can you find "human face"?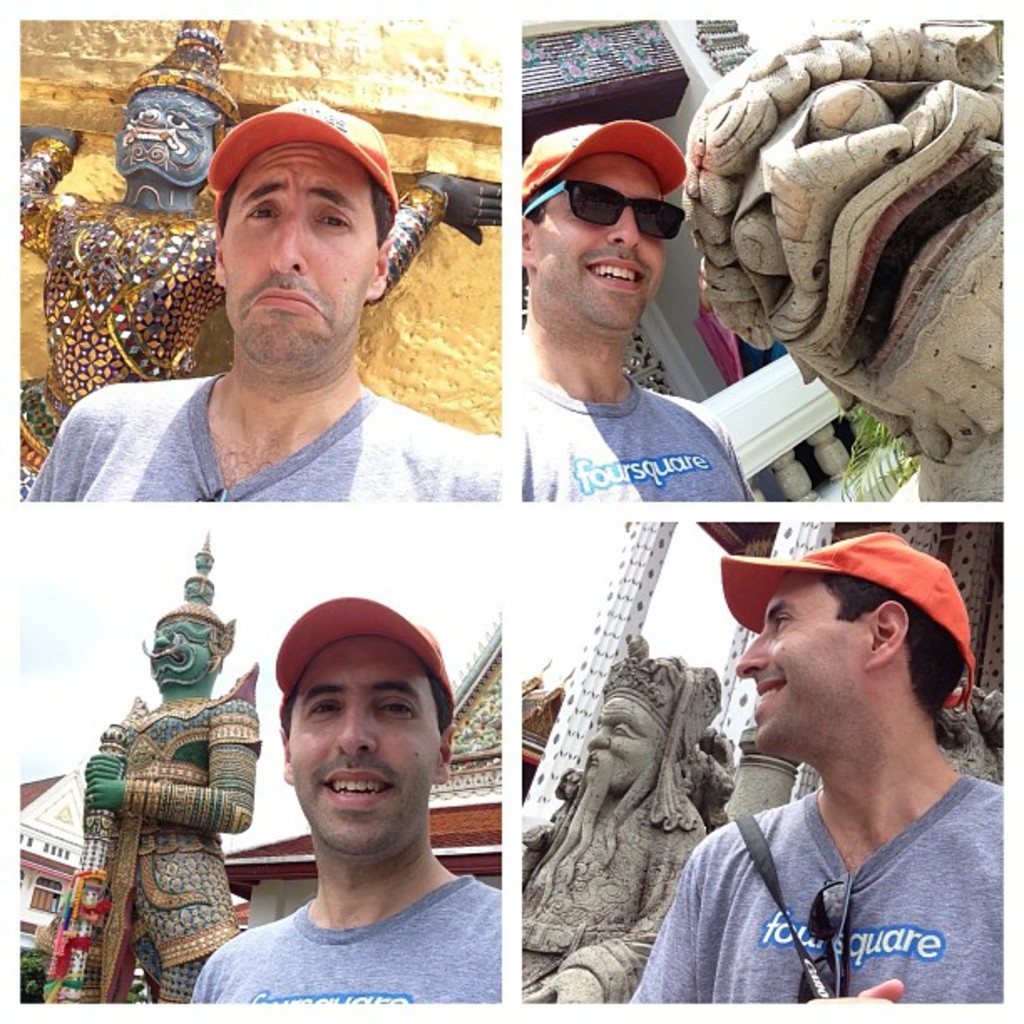
Yes, bounding box: 286 626 455 847.
